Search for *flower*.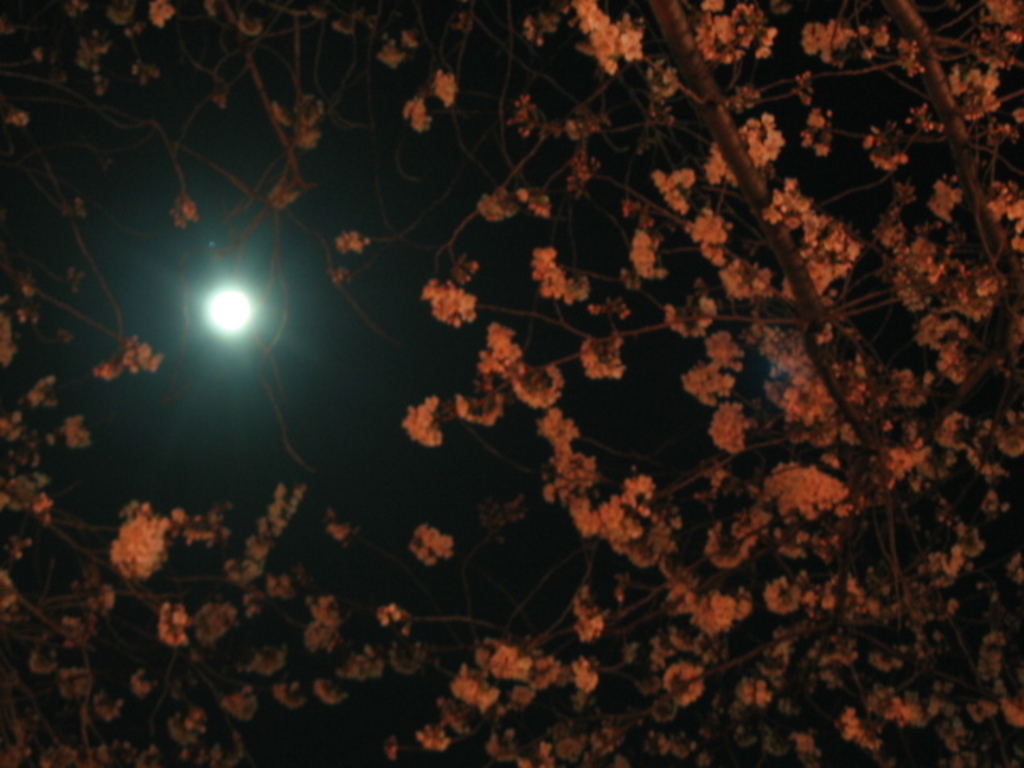
Found at [x1=629, y1=234, x2=662, y2=277].
